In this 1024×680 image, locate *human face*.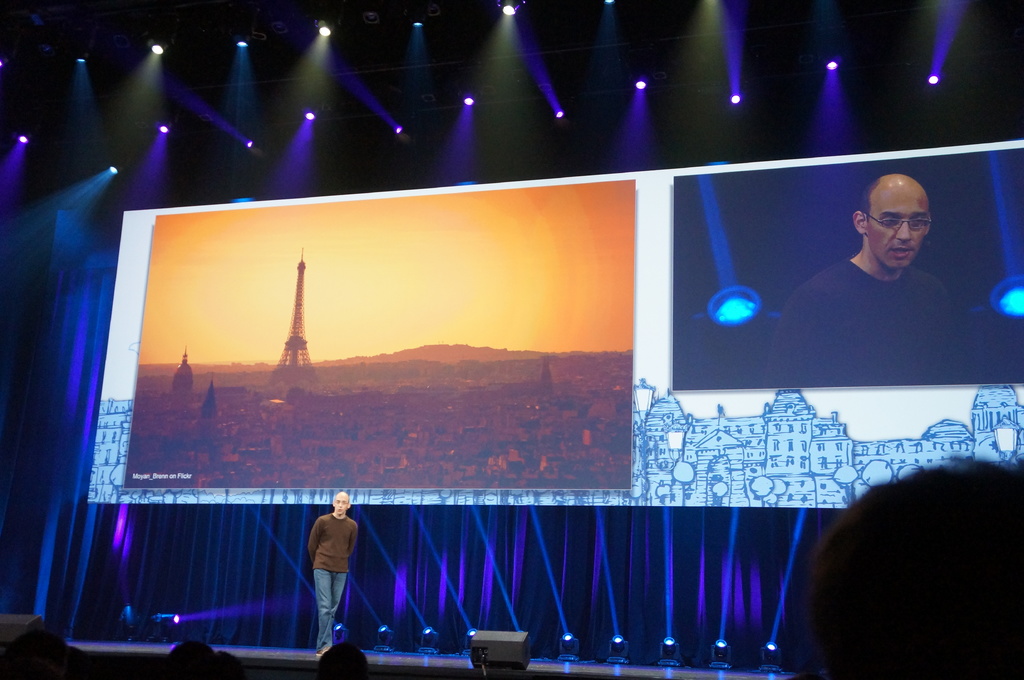
Bounding box: 334:494:351:516.
